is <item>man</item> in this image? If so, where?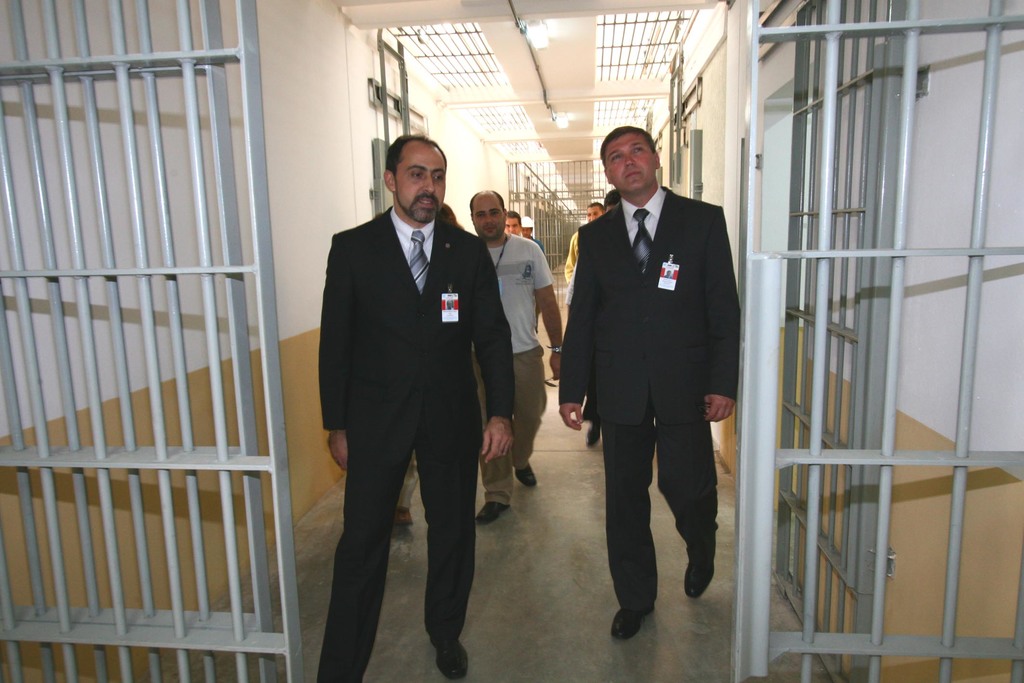
Yes, at region(320, 128, 516, 682).
